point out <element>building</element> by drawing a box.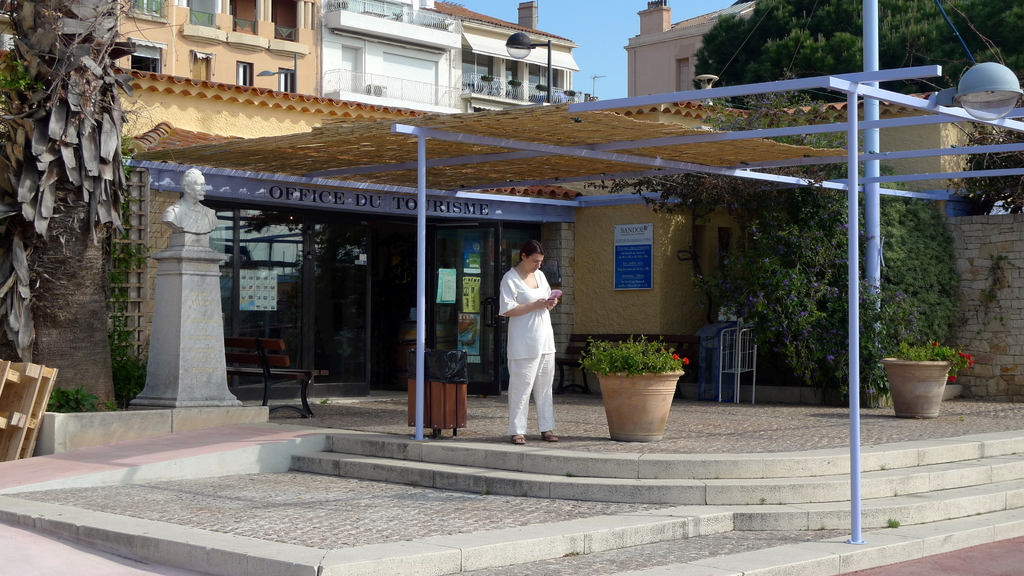
l=430, t=0, r=582, b=115.
